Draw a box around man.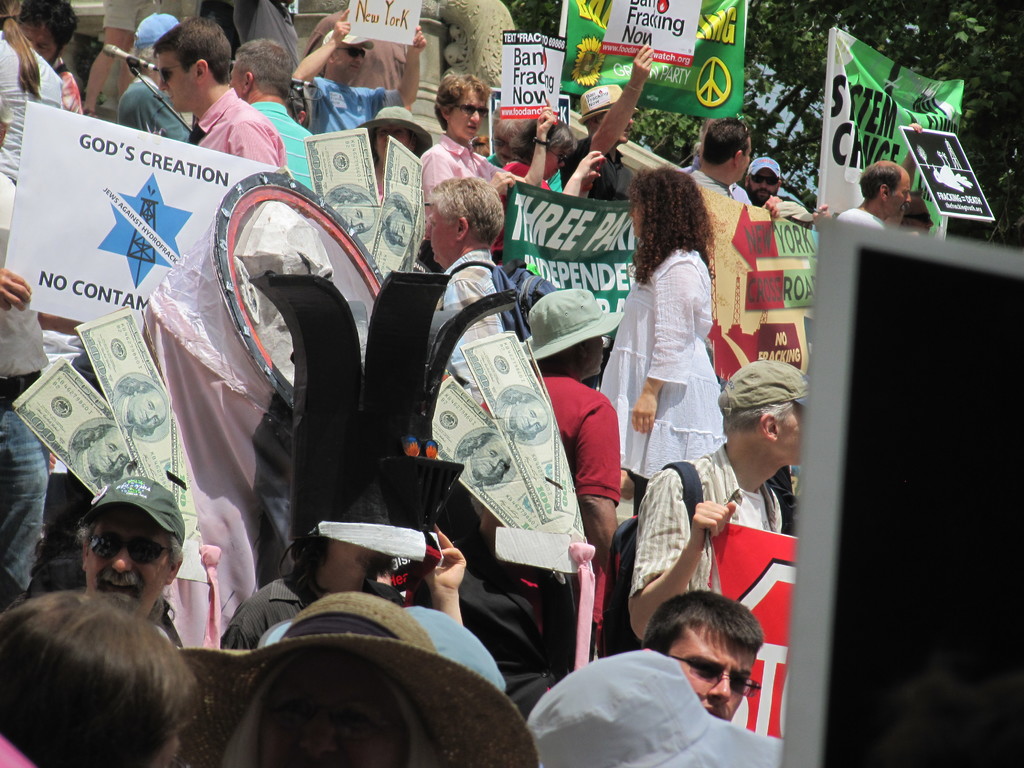
{"x1": 488, "y1": 111, "x2": 566, "y2": 194}.
